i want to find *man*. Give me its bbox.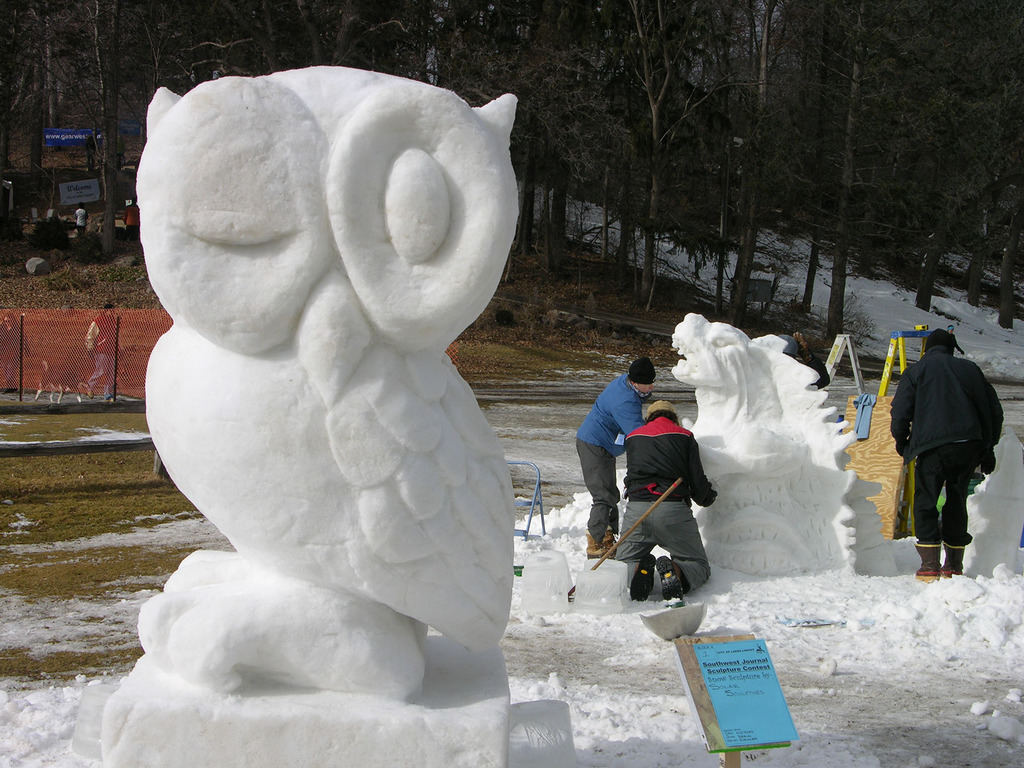
(x1=70, y1=203, x2=86, y2=248).
